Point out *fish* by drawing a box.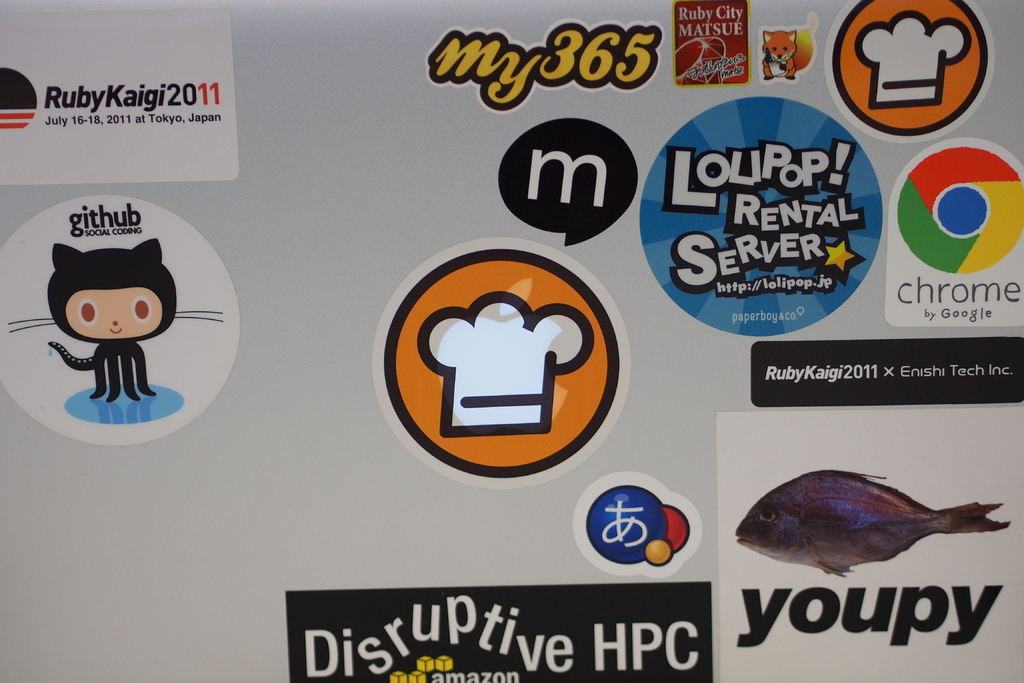
742,472,997,577.
